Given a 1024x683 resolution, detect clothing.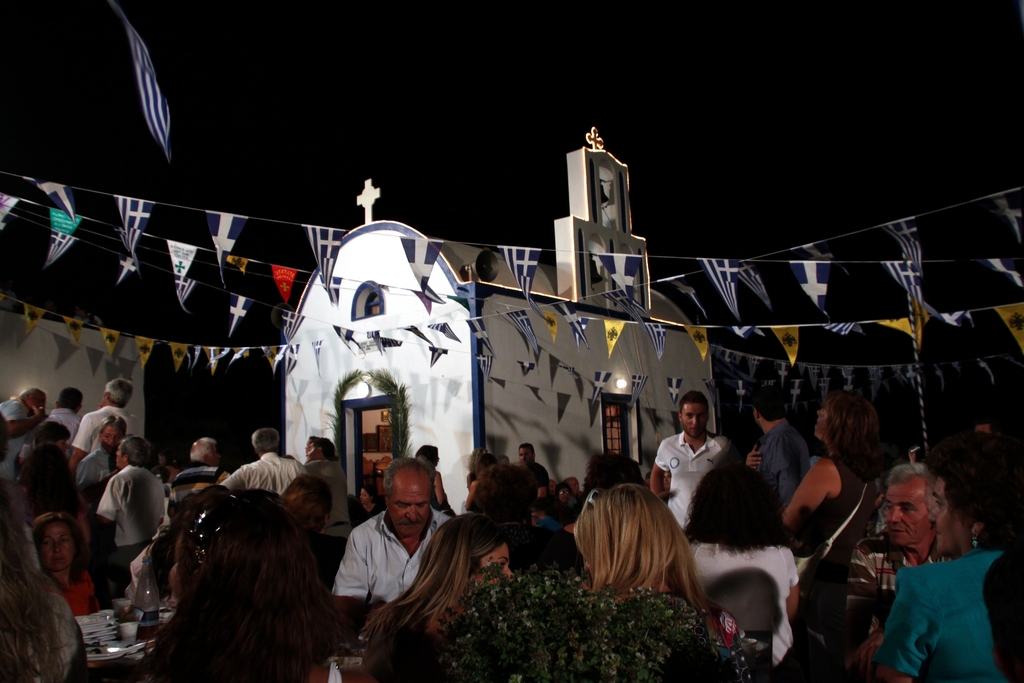
[left=333, top=506, right=443, bottom=609].
